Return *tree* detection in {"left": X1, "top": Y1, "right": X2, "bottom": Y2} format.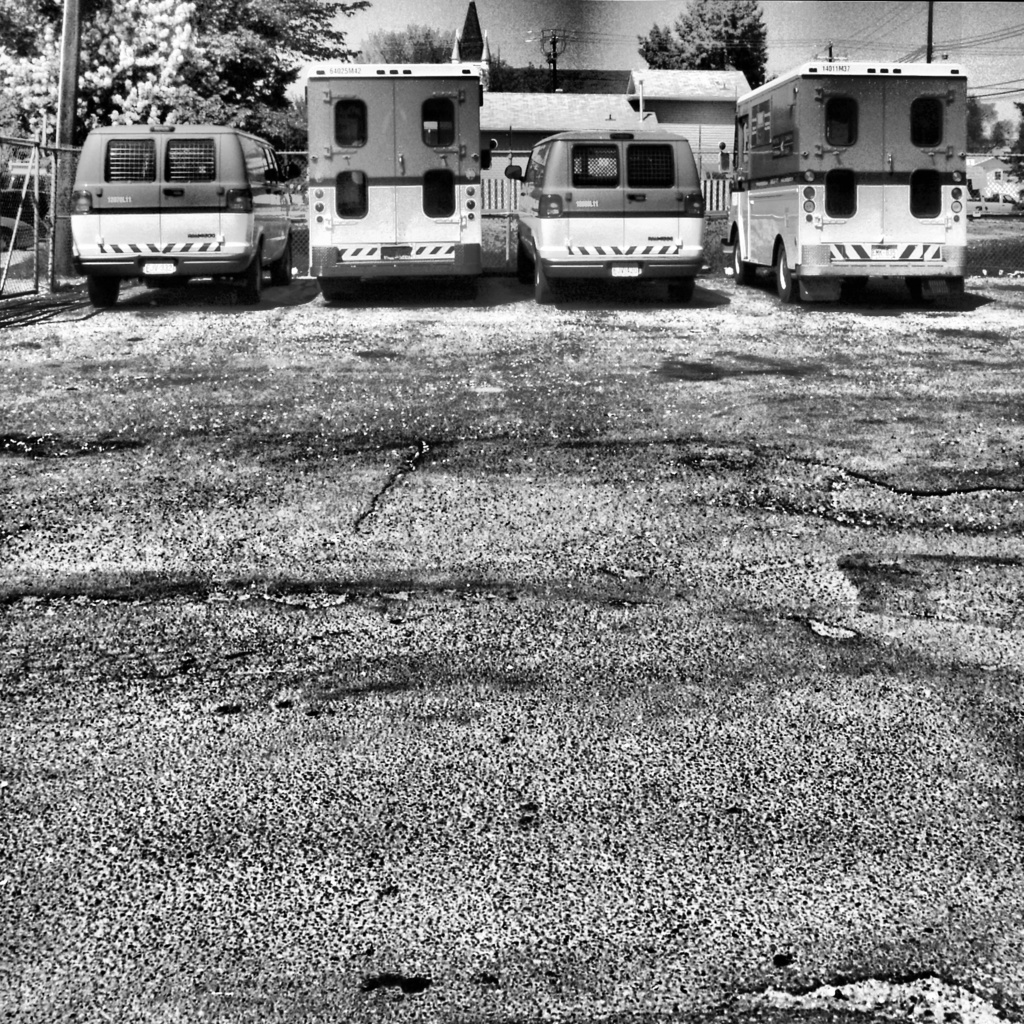
{"left": 637, "top": 0, "right": 768, "bottom": 88}.
